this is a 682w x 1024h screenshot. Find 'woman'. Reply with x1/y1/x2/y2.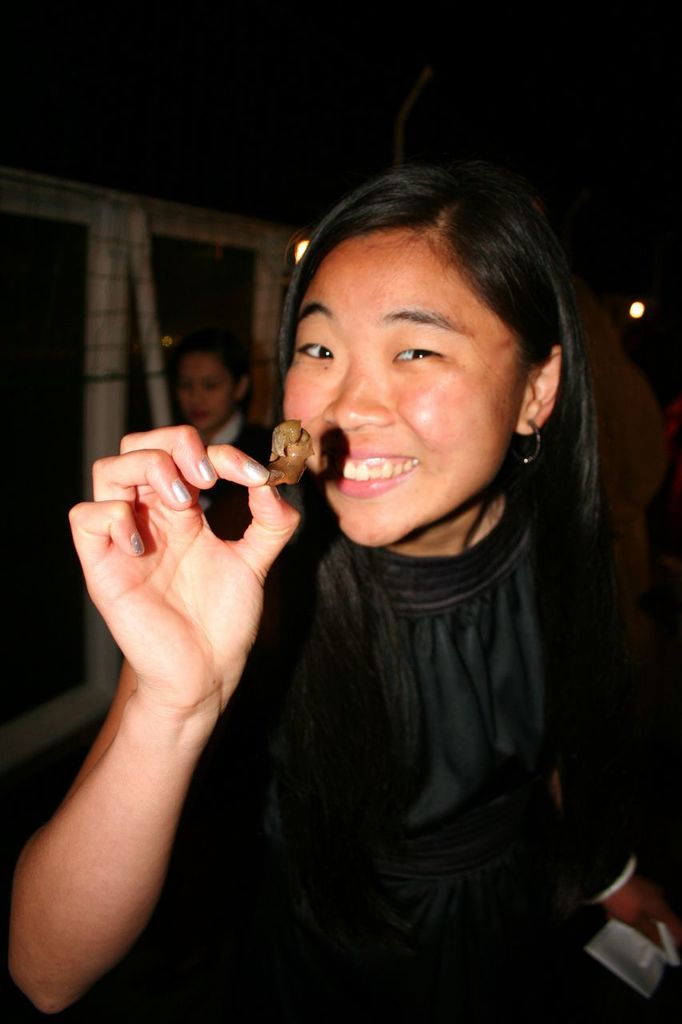
168/326/273/471.
